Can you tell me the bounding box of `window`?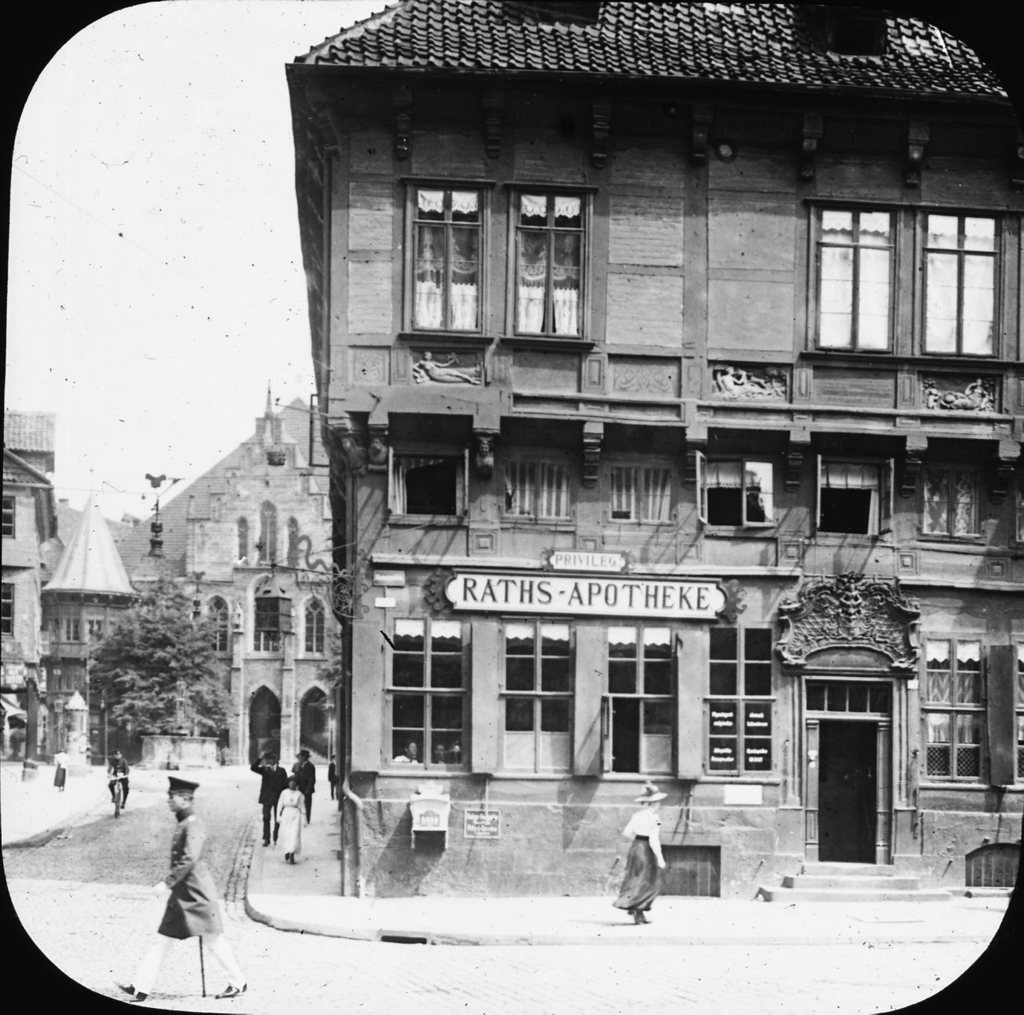
BBox(805, 200, 906, 364).
